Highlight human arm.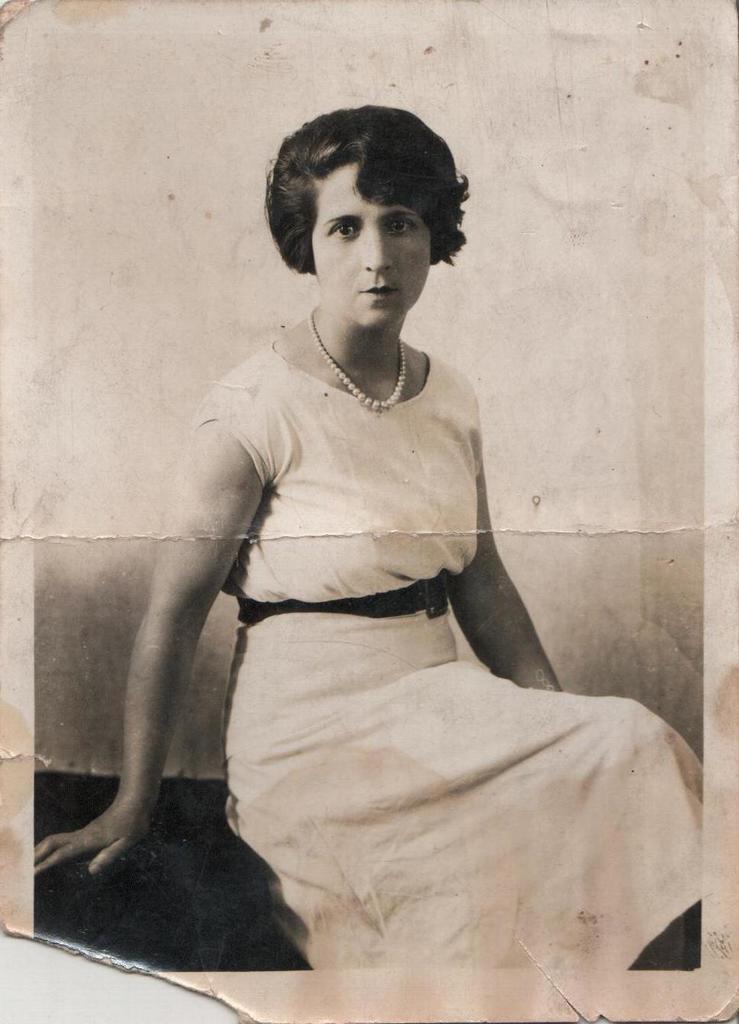
Highlighted region: region(47, 406, 266, 905).
